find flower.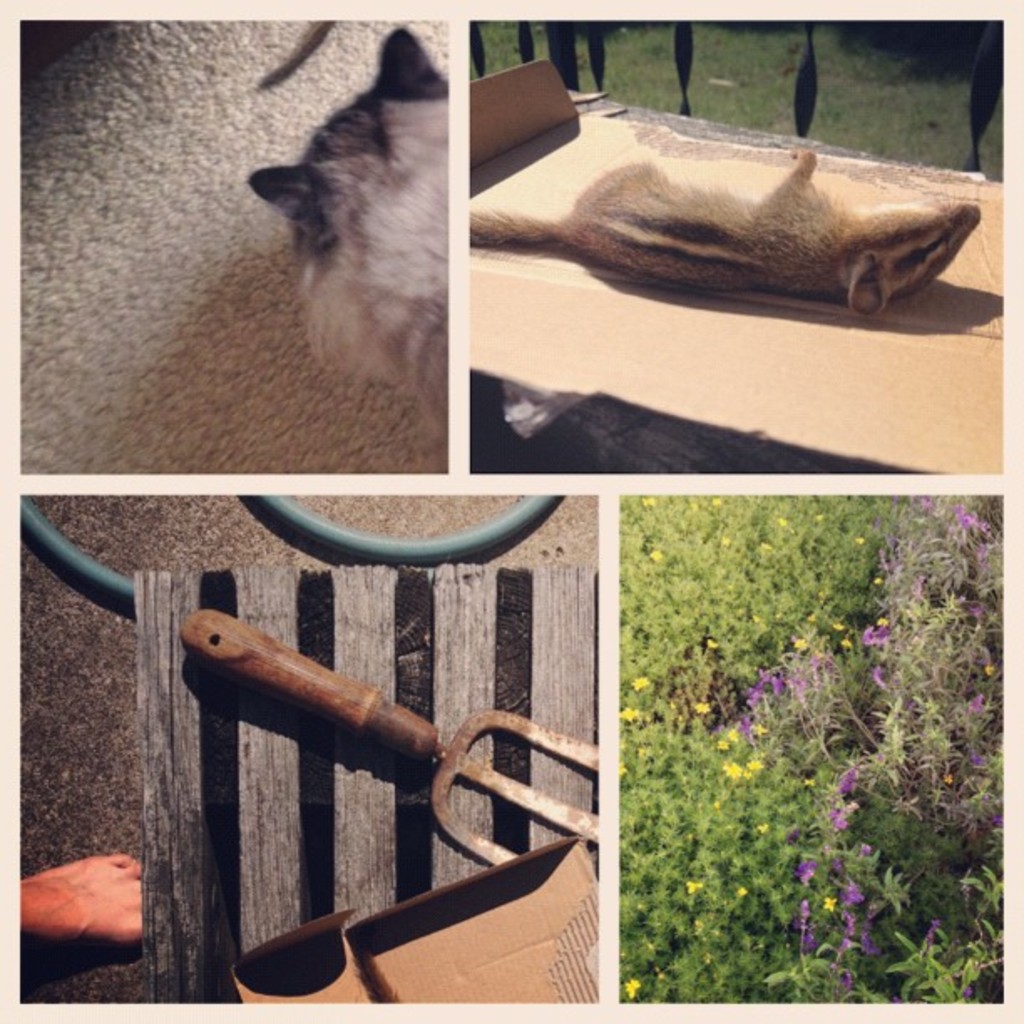
805/853/820/873.
